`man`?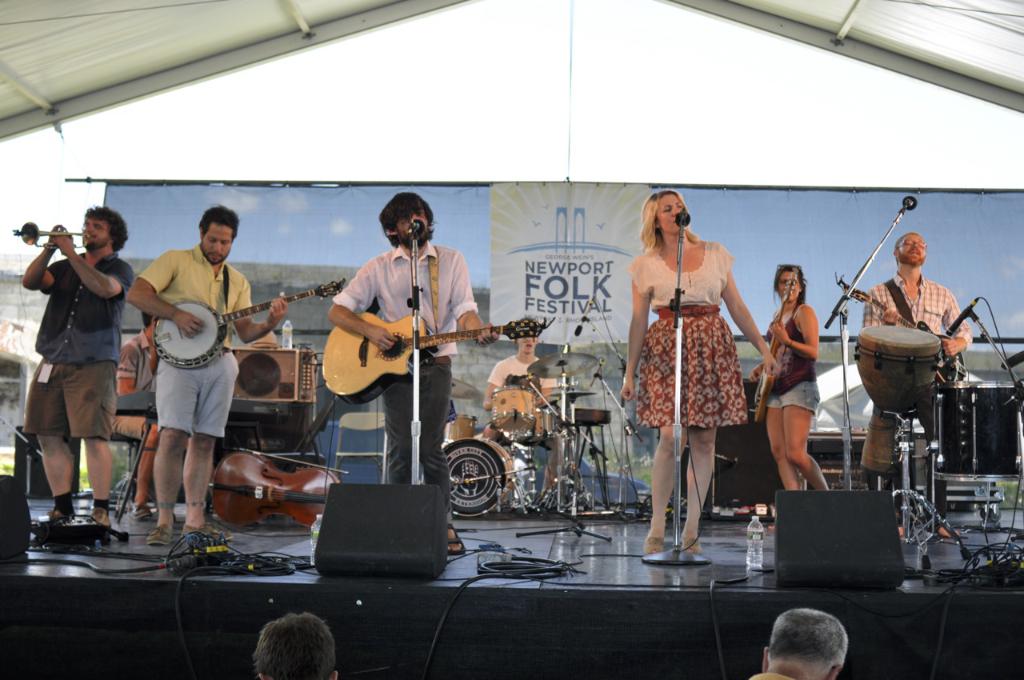
x1=744 y1=604 x2=849 y2=679
